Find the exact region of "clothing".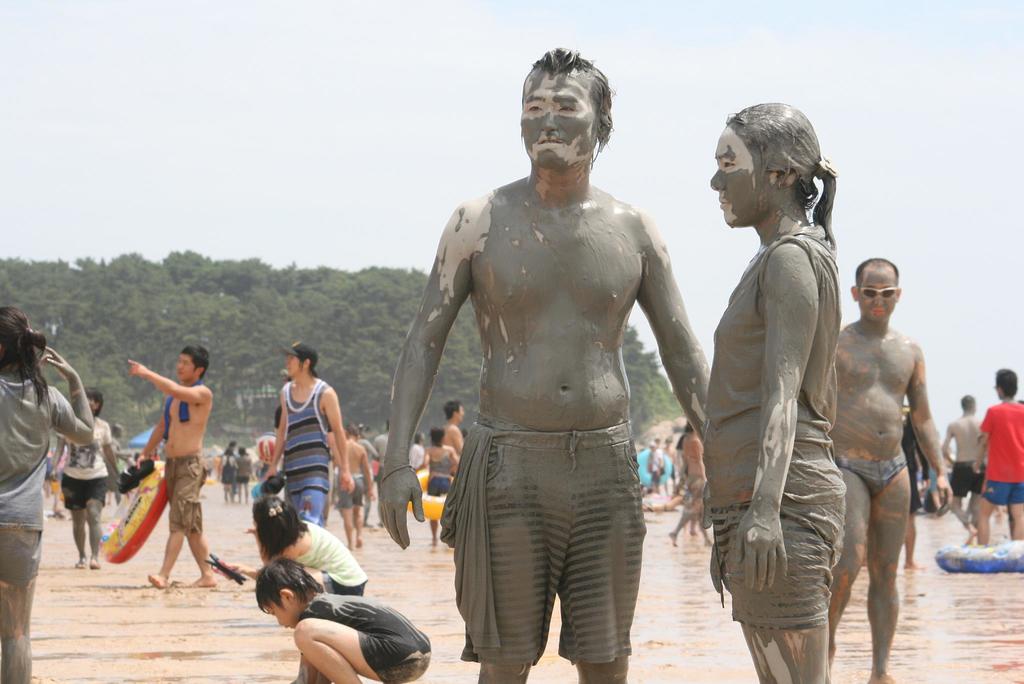
Exact region: [left=296, top=520, right=367, bottom=595].
